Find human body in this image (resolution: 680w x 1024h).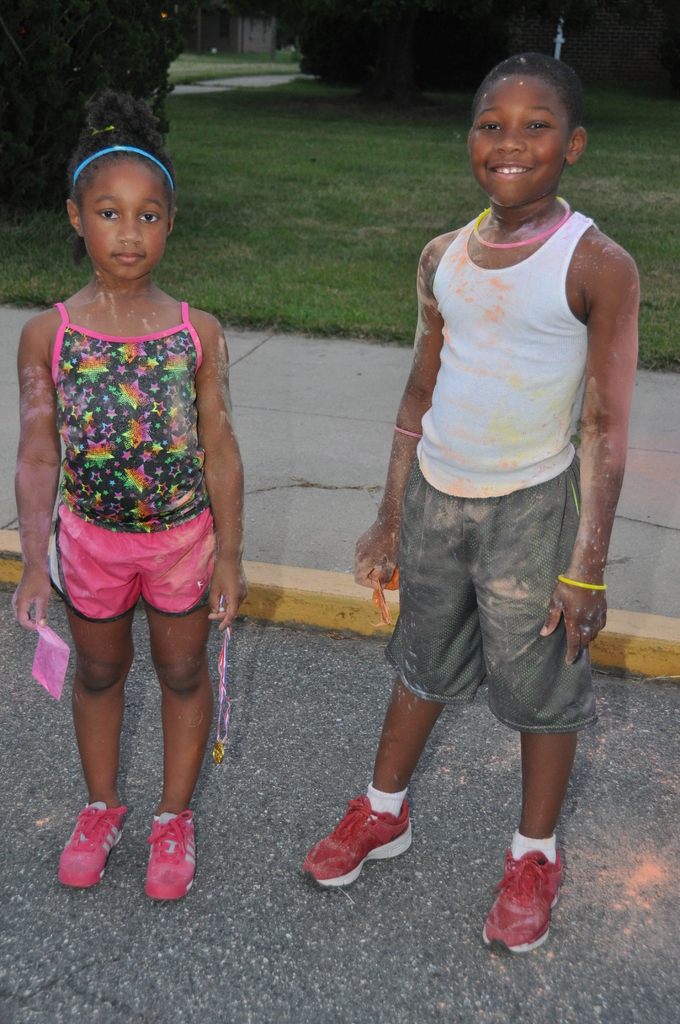
(341, 38, 627, 924).
